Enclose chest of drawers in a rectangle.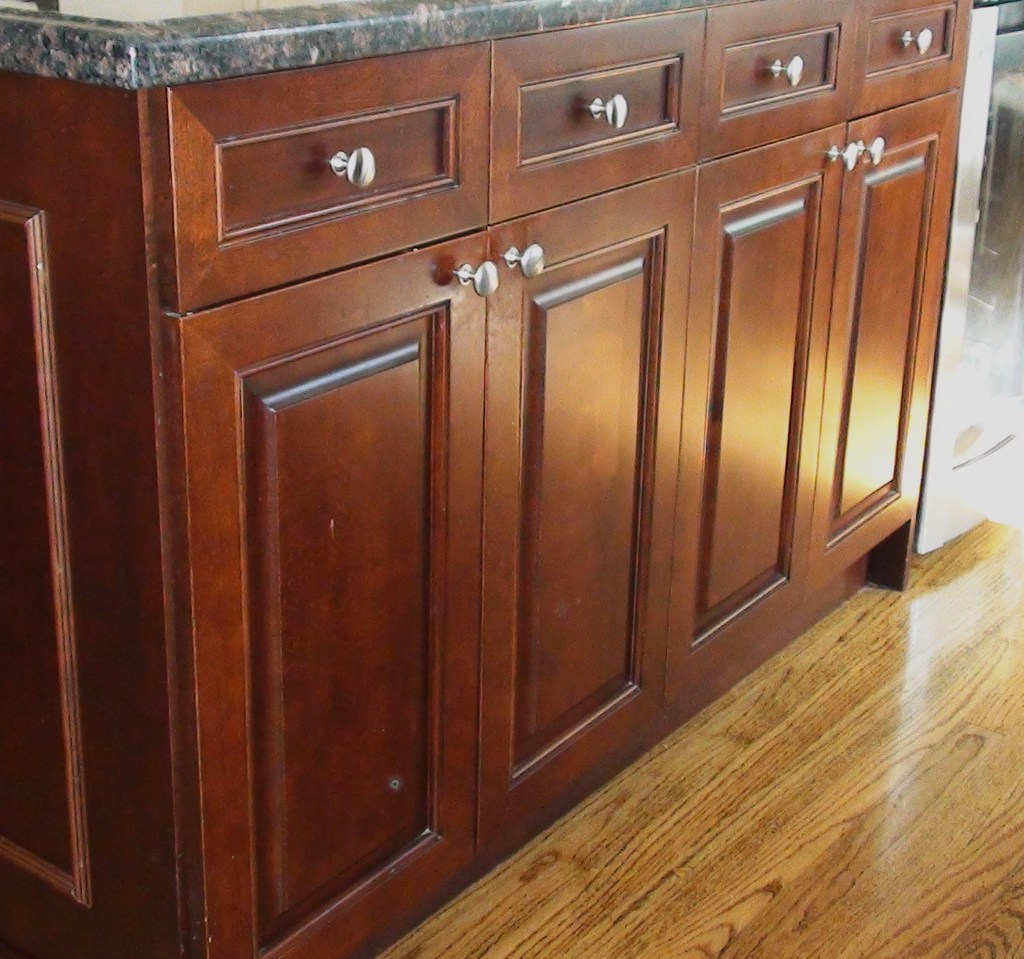
0, 0, 973, 958.
